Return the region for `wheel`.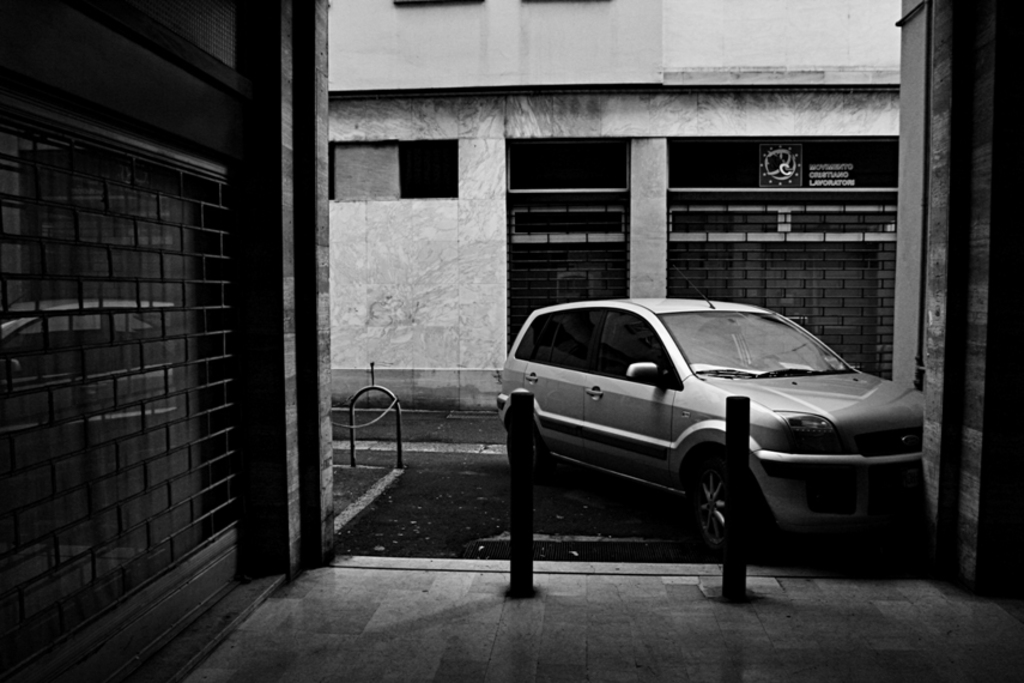
<box>508,428,540,479</box>.
